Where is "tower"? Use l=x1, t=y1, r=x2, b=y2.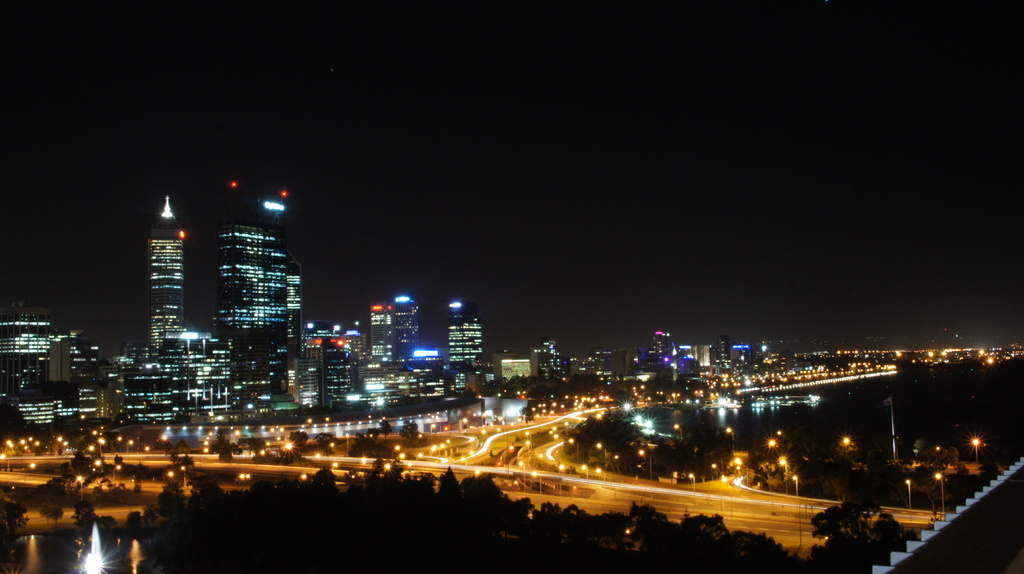
l=187, t=183, r=301, b=365.
